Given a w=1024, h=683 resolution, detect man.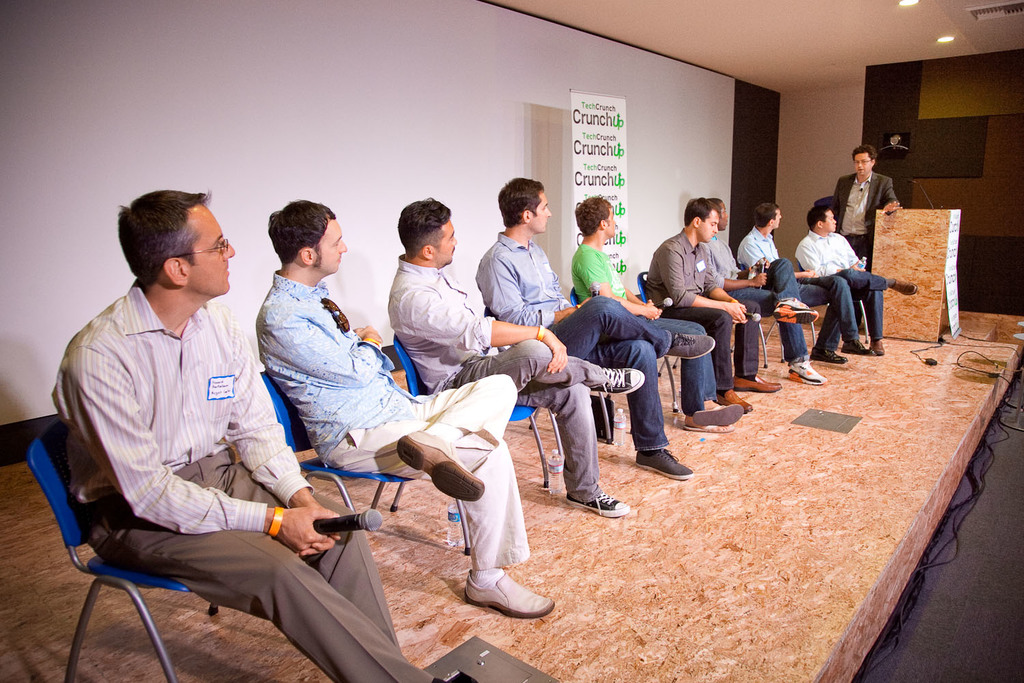
l=474, t=177, r=719, b=479.
